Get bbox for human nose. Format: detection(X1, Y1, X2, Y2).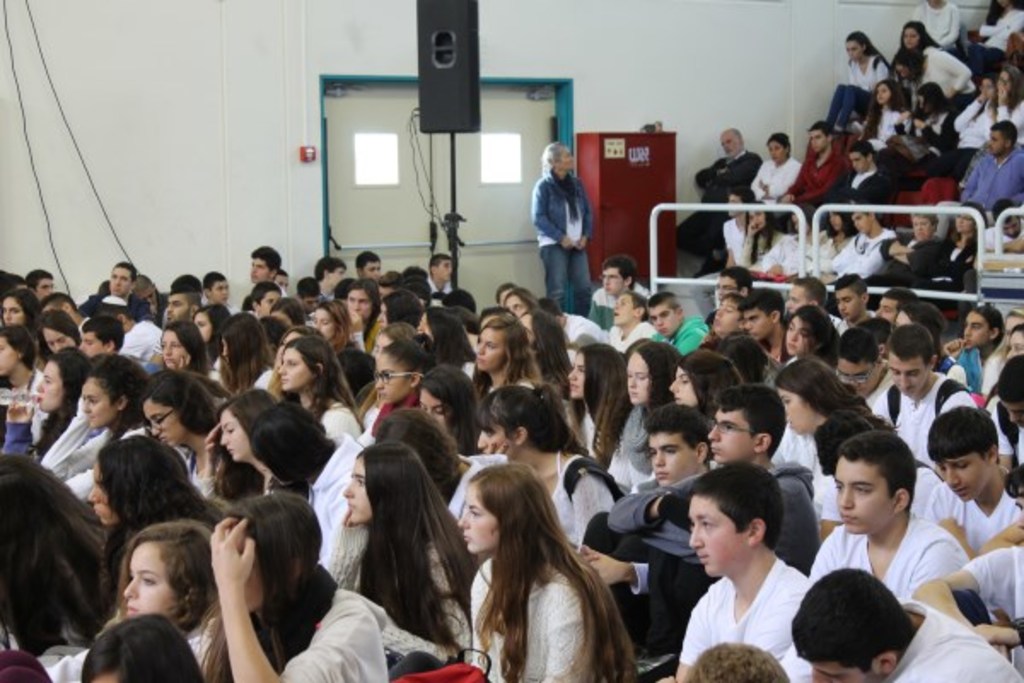
detection(599, 278, 609, 289).
